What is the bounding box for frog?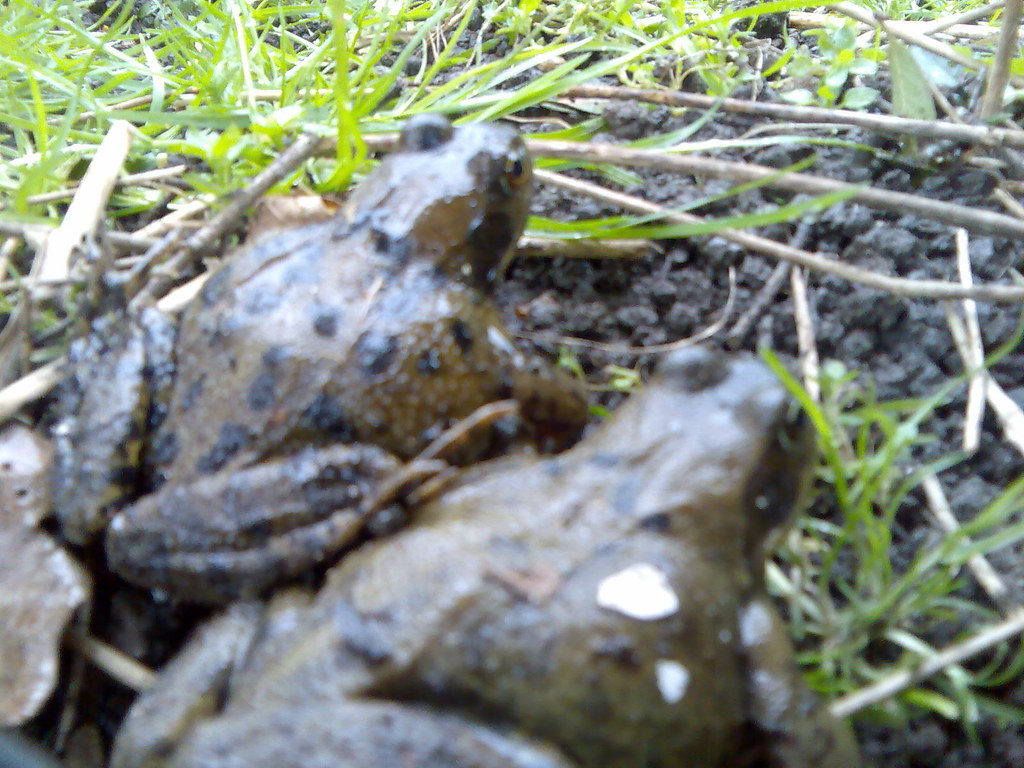
<box>57,111,591,606</box>.
